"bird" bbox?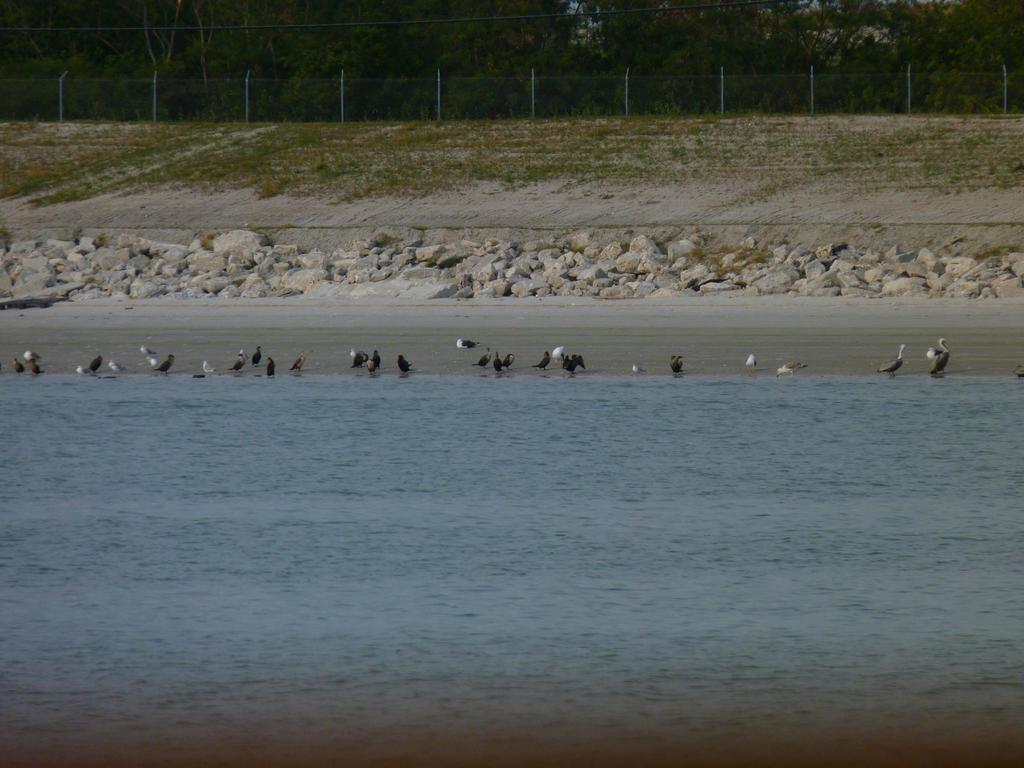
pyautogui.locateOnScreen(28, 359, 44, 375)
